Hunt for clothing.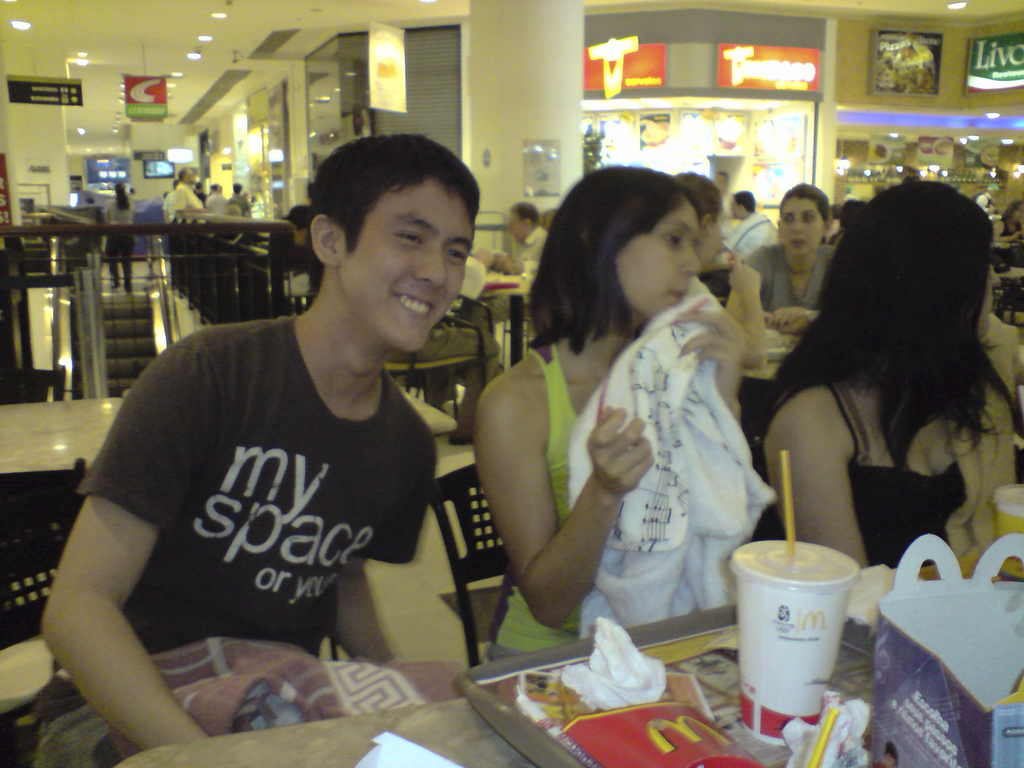
Hunted down at BBox(229, 192, 252, 216).
